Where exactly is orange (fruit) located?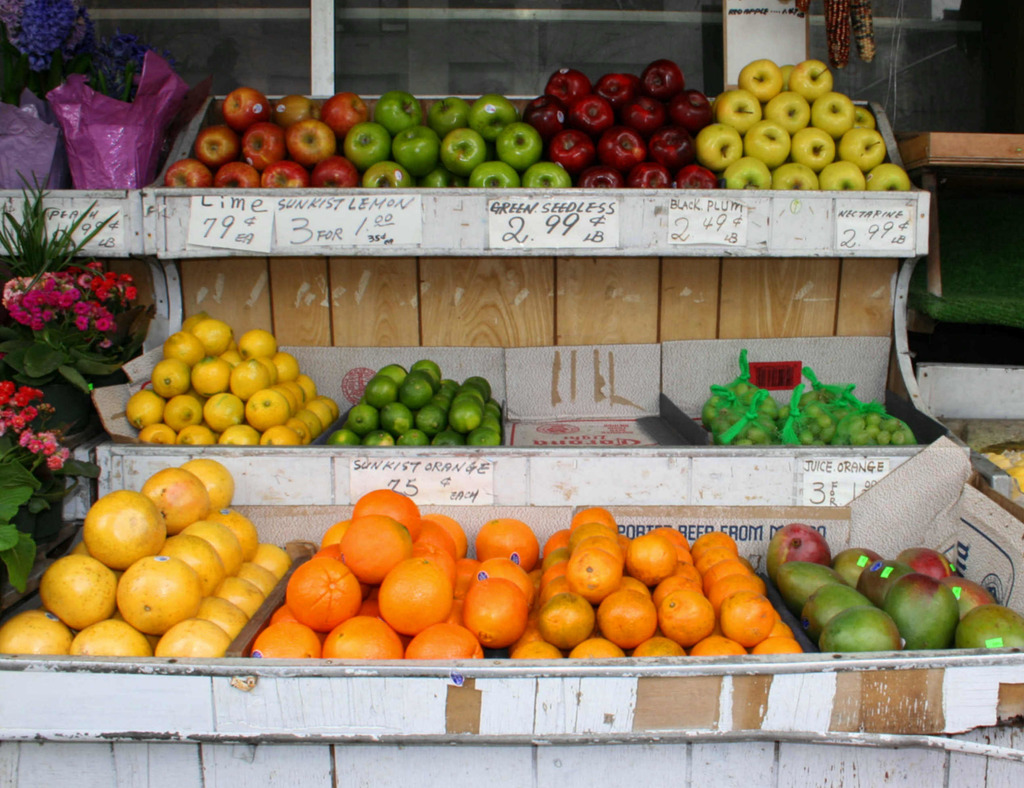
Its bounding box is [727,592,780,645].
